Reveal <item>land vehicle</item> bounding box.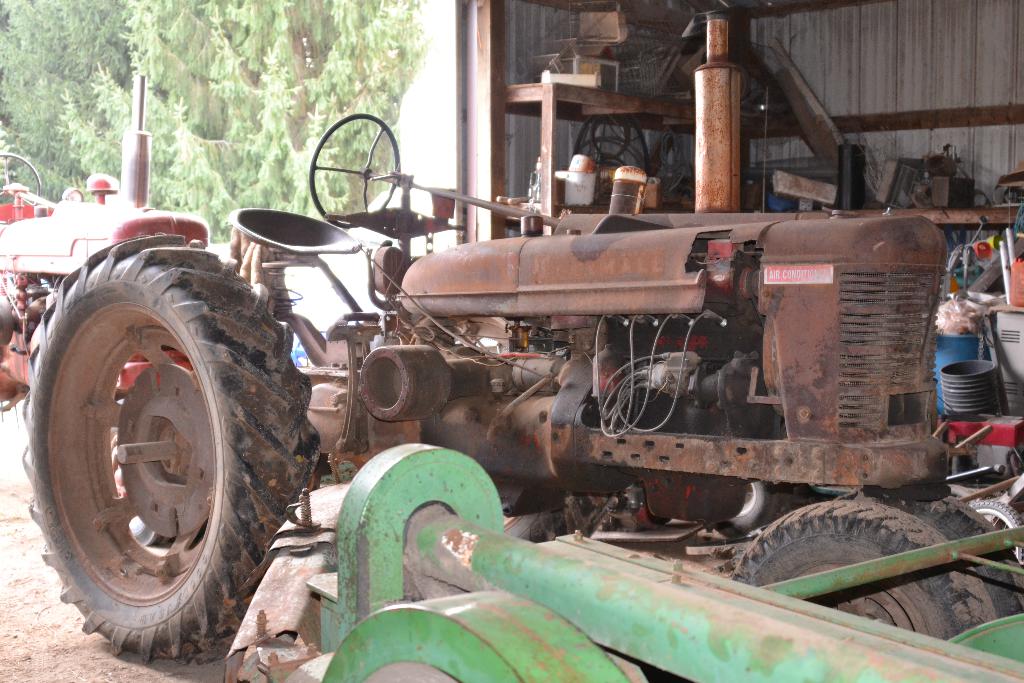
Revealed: BBox(221, 434, 1023, 682).
